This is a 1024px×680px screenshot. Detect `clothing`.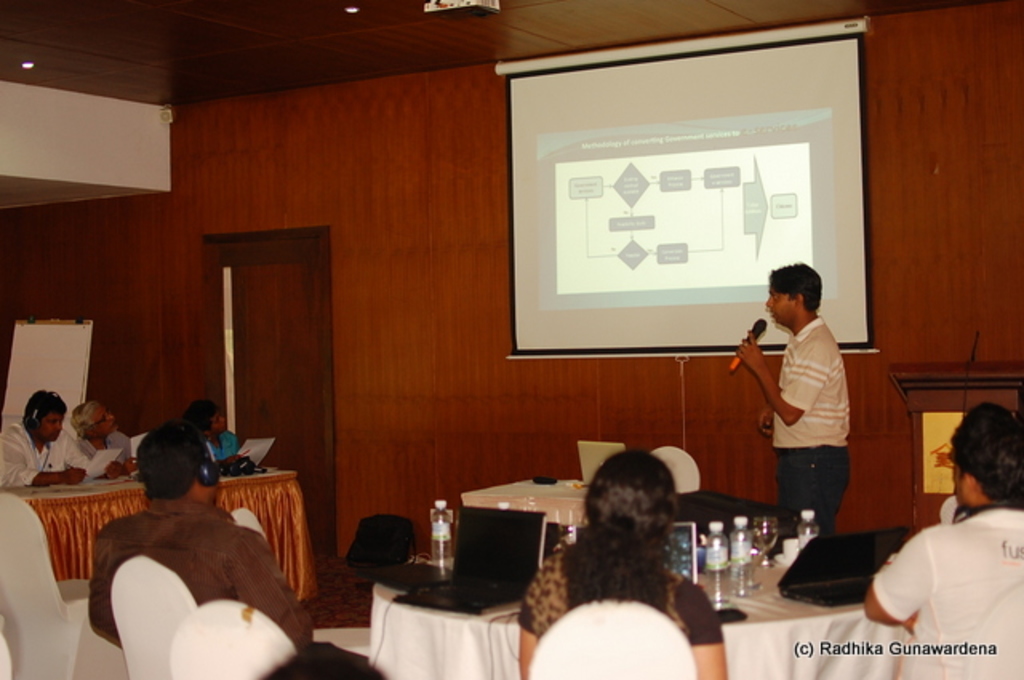
78, 422, 131, 467.
